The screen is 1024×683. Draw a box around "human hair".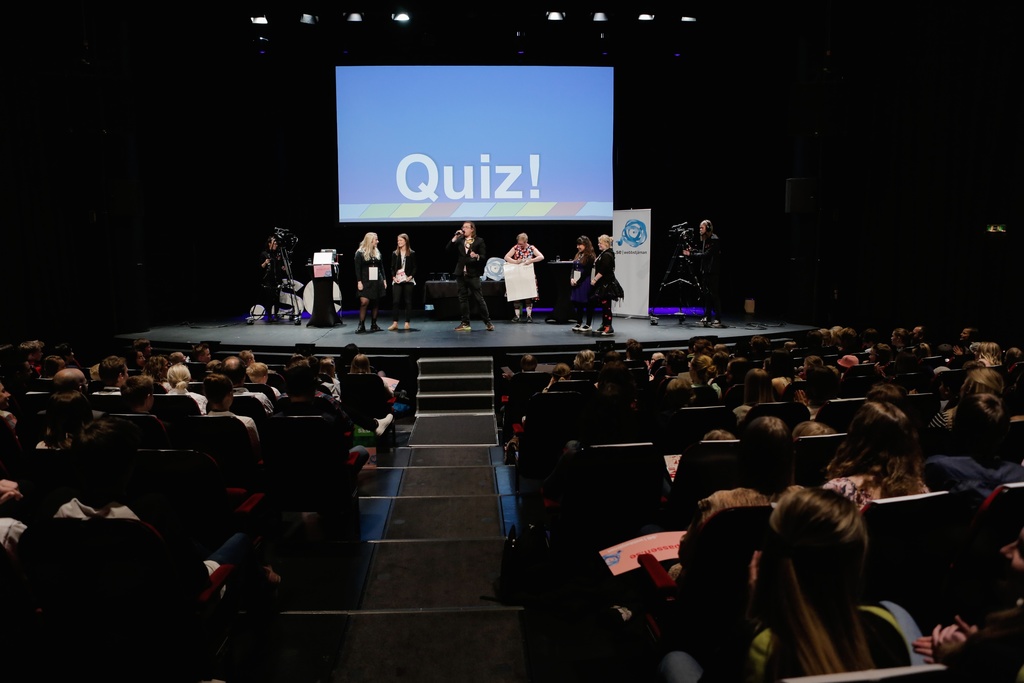
[left=394, top=233, right=413, bottom=261].
